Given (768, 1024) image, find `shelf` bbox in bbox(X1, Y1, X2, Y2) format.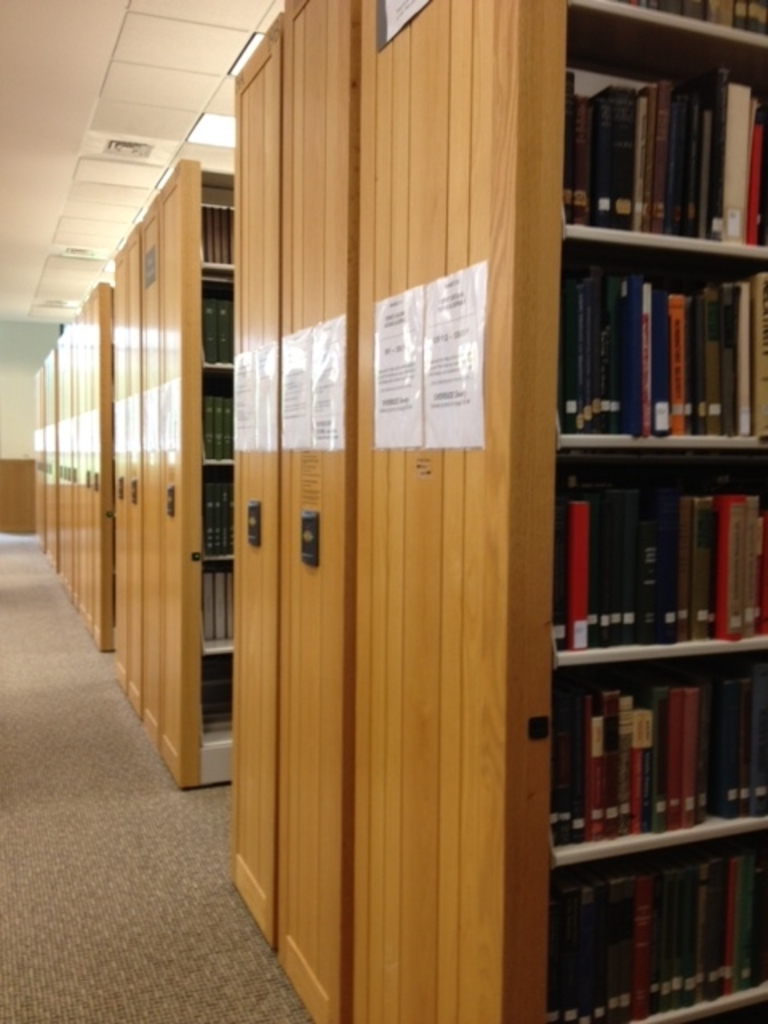
bbox(202, 645, 240, 739).
